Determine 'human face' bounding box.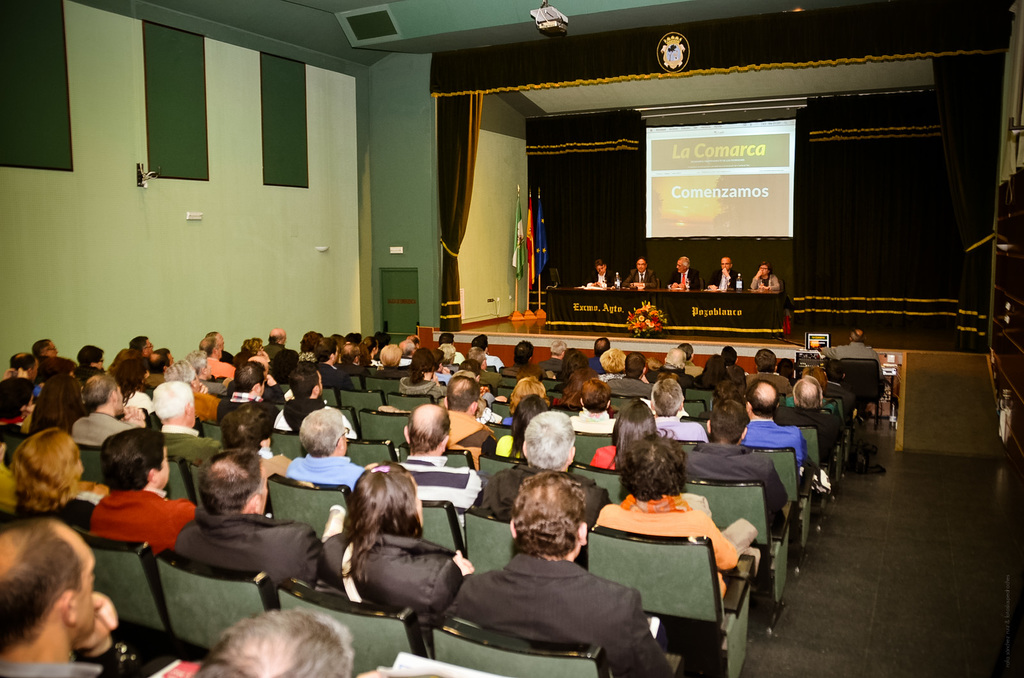
Determined: pyautogui.locateOnScreen(597, 262, 606, 274).
